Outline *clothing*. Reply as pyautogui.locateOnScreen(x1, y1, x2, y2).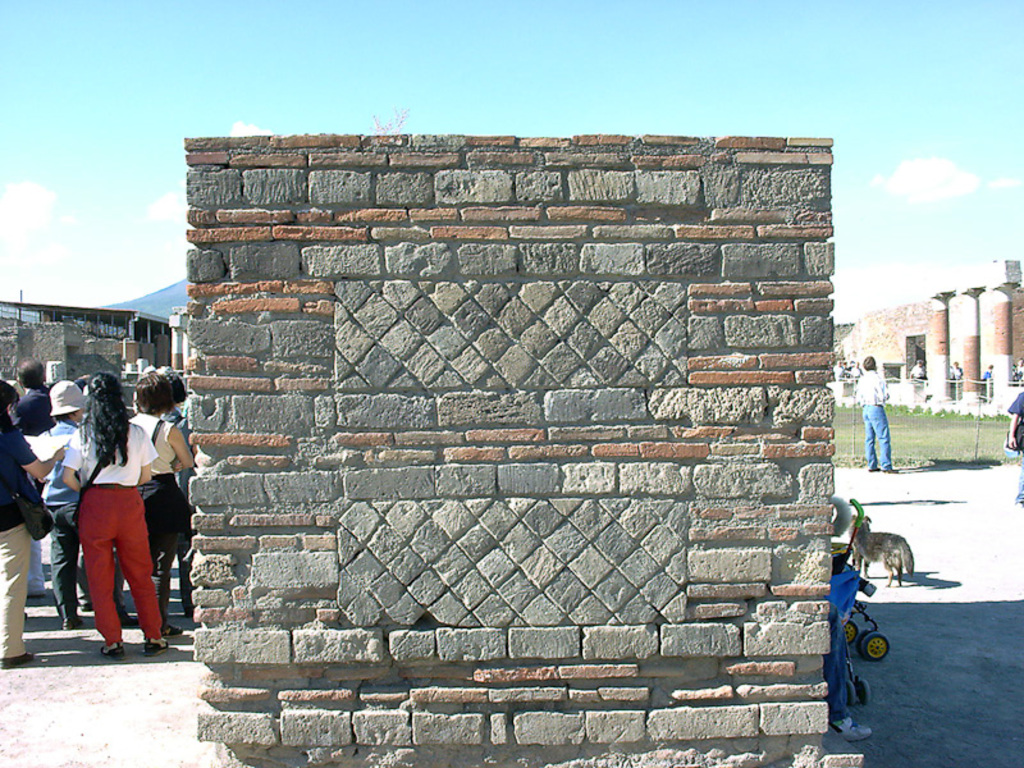
pyautogui.locateOnScreen(36, 421, 87, 593).
